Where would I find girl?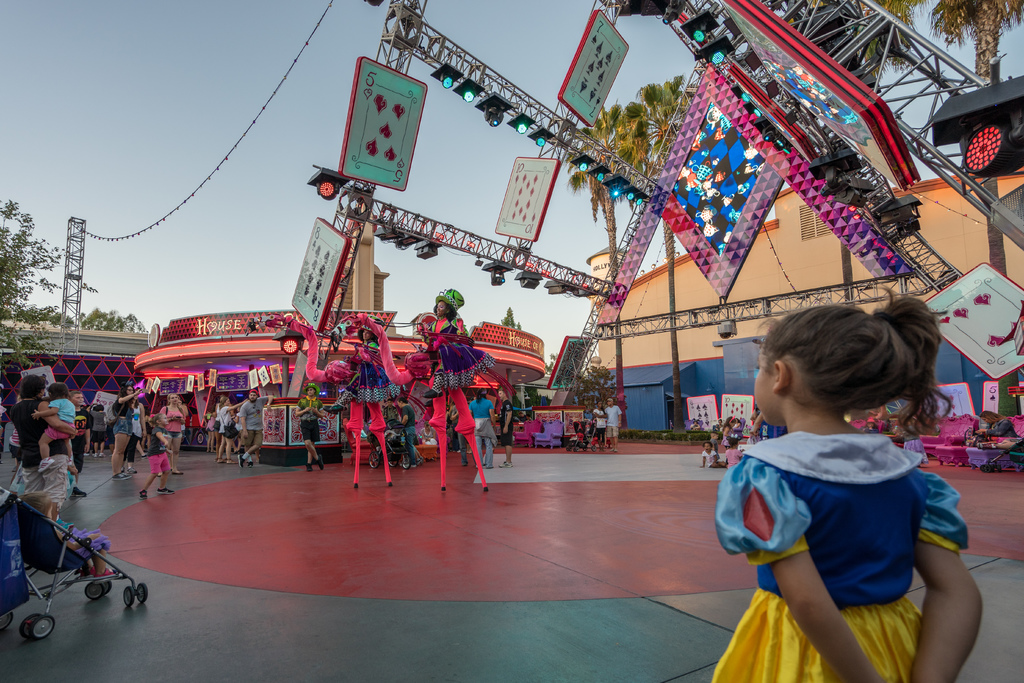
At BBox(138, 412, 174, 498).
